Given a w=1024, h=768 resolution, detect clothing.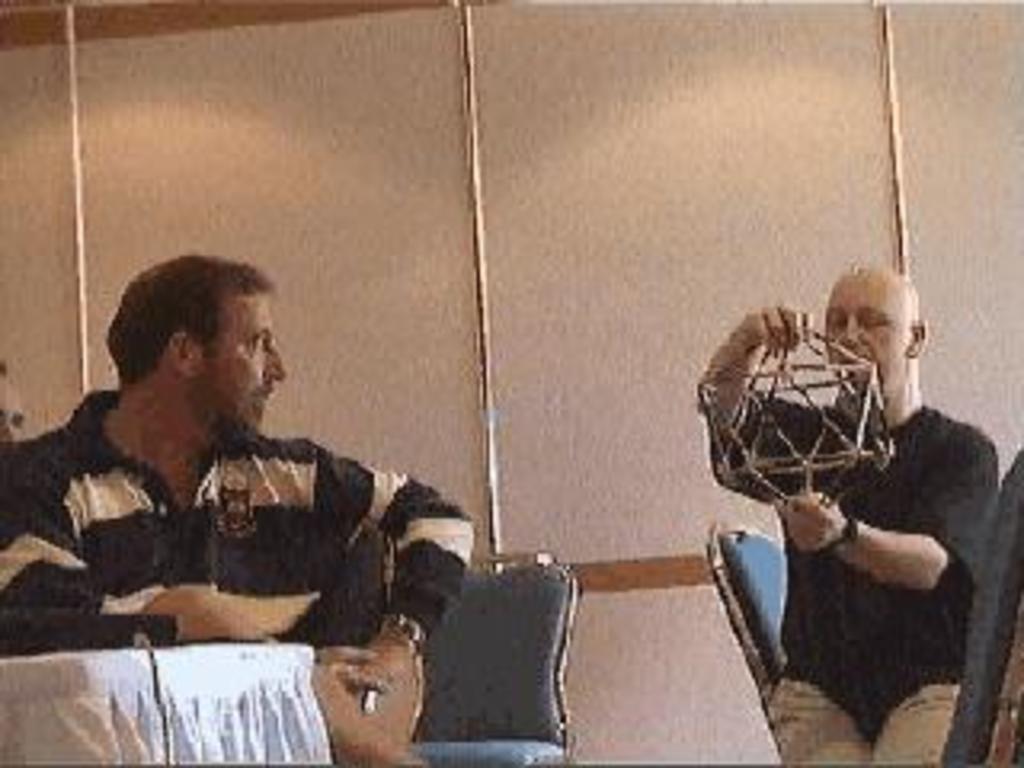
l=707, t=384, r=992, b=765.
